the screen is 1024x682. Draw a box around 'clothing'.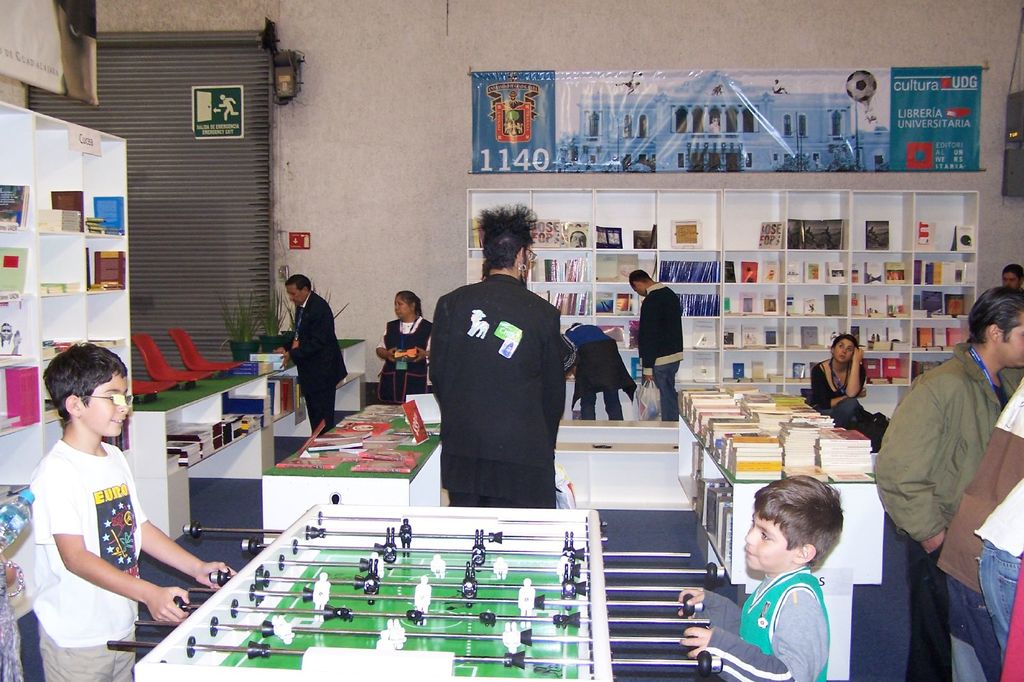
region(700, 564, 830, 681).
